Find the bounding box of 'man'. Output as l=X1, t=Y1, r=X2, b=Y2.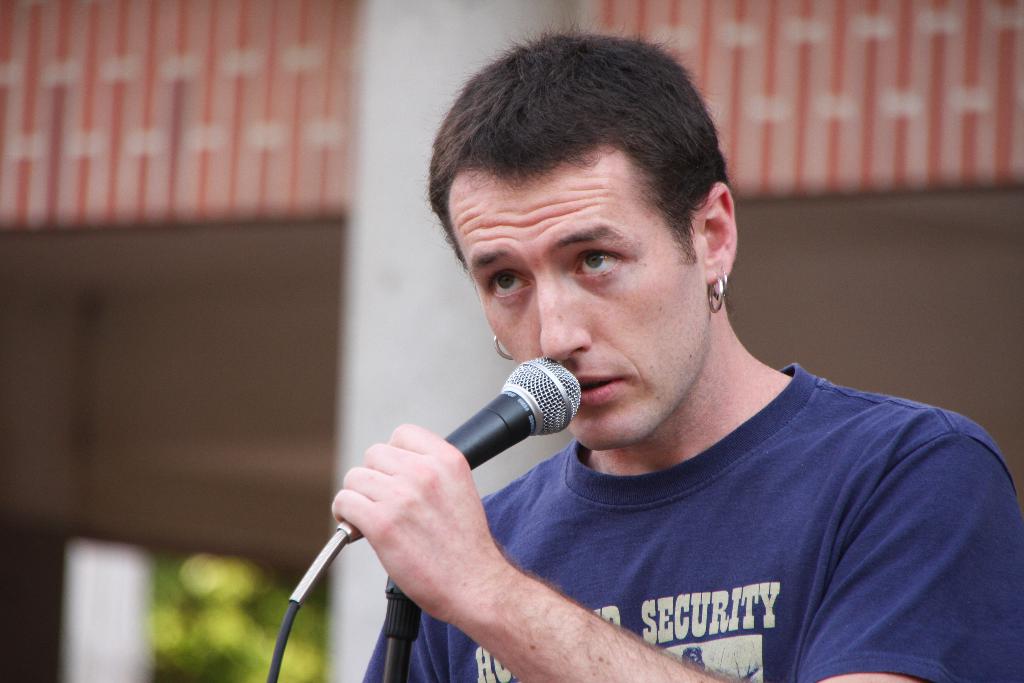
l=262, t=51, r=1023, b=668.
